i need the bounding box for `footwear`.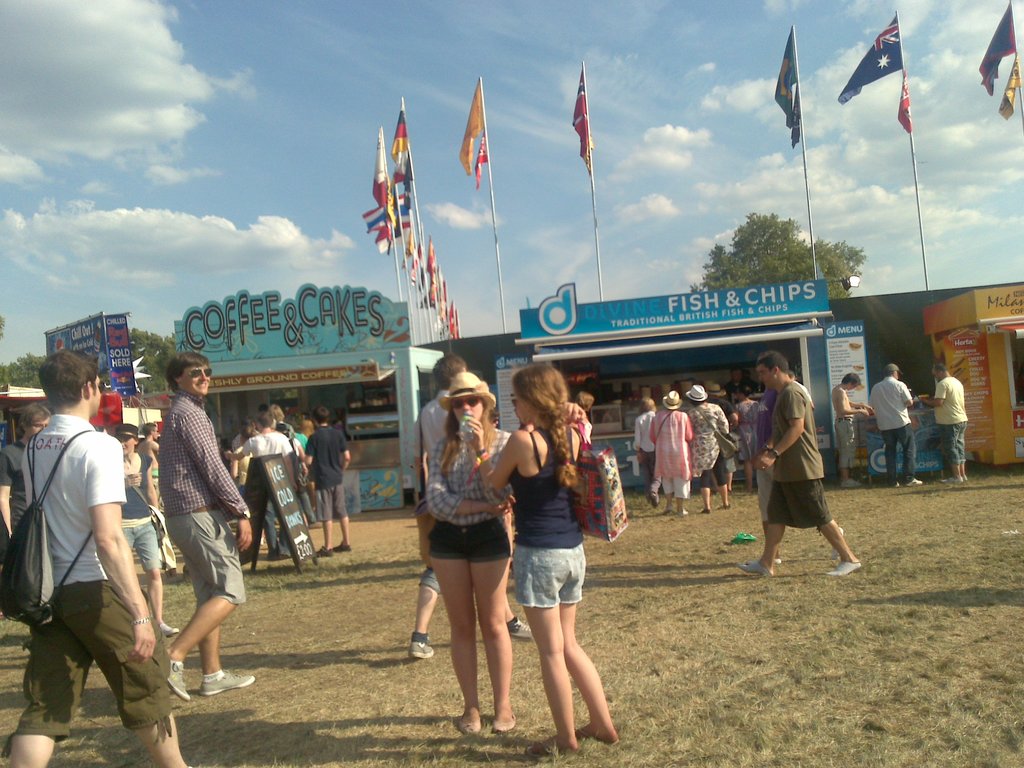
Here it is: x1=330, y1=539, x2=354, y2=554.
